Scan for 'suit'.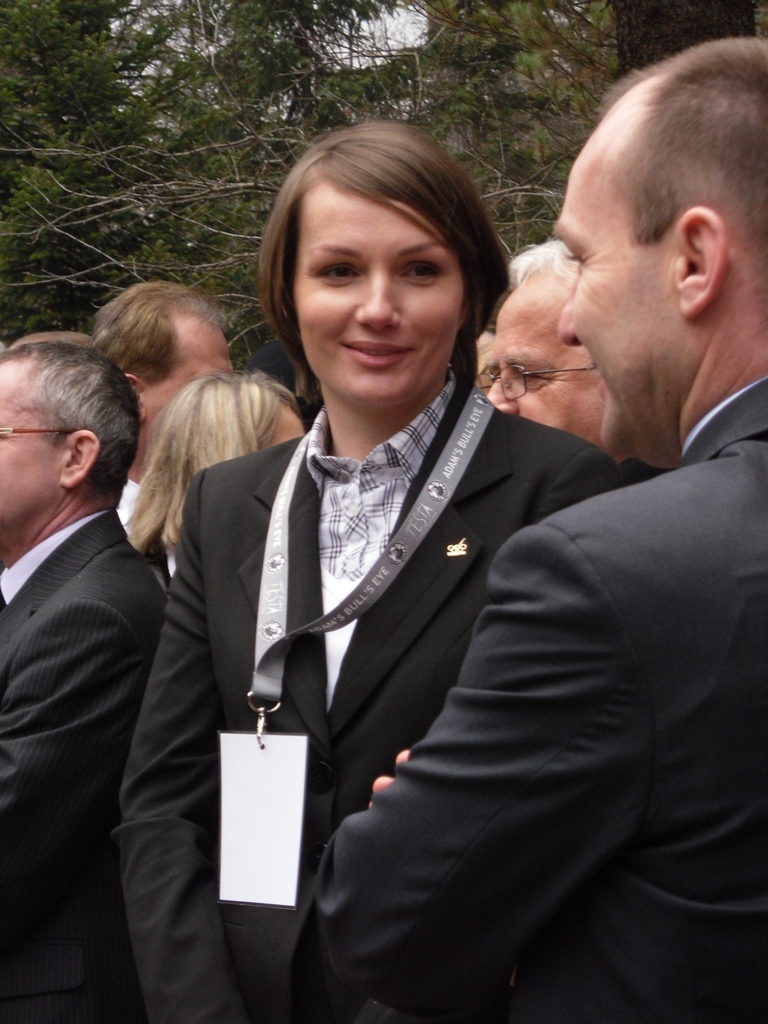
Scan result: <box>309,368,767,1023</box>.
